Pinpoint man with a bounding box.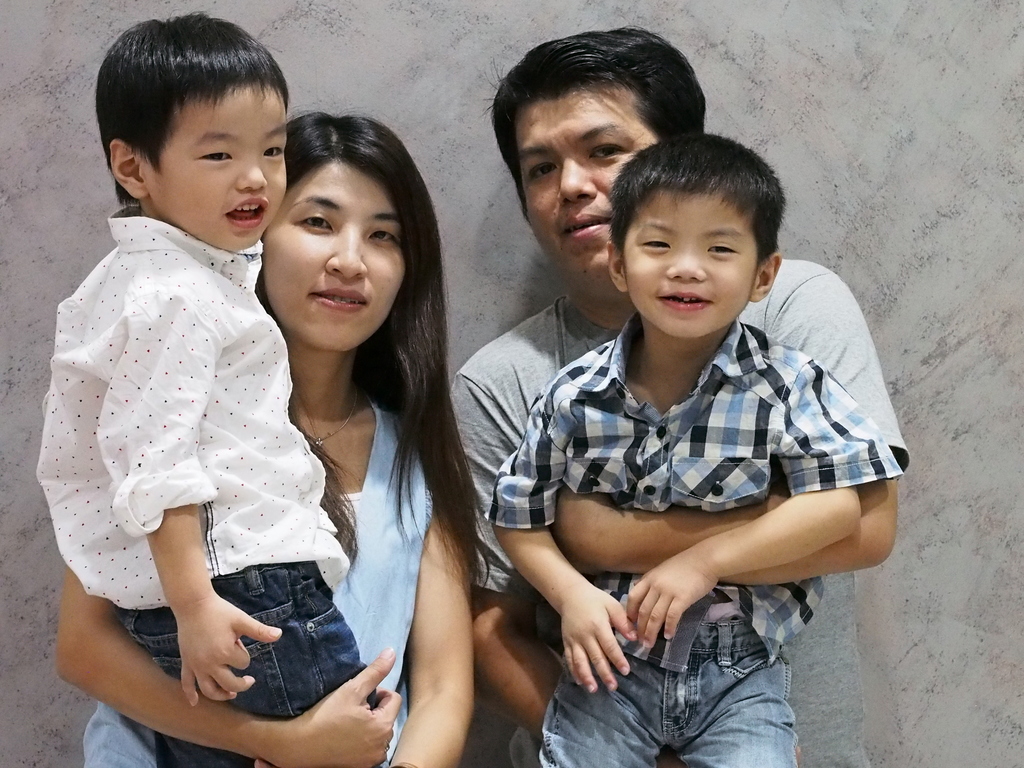
BBox(436, 22, 917, 767).
